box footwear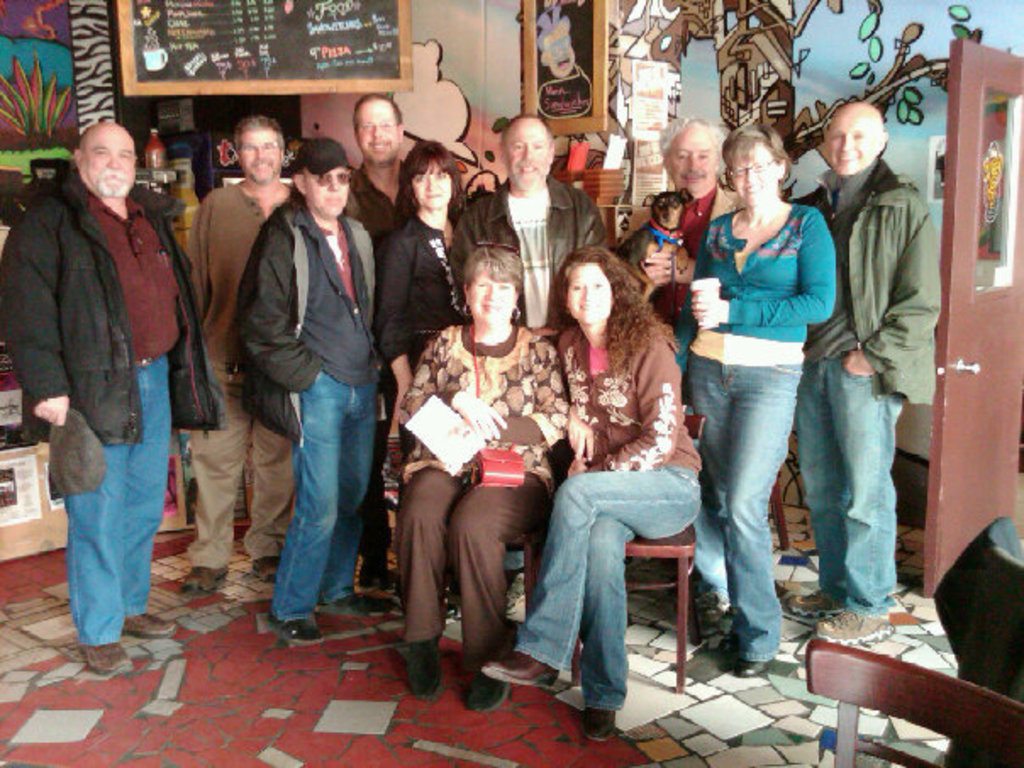
l=488, t=646, r=553, b=685
